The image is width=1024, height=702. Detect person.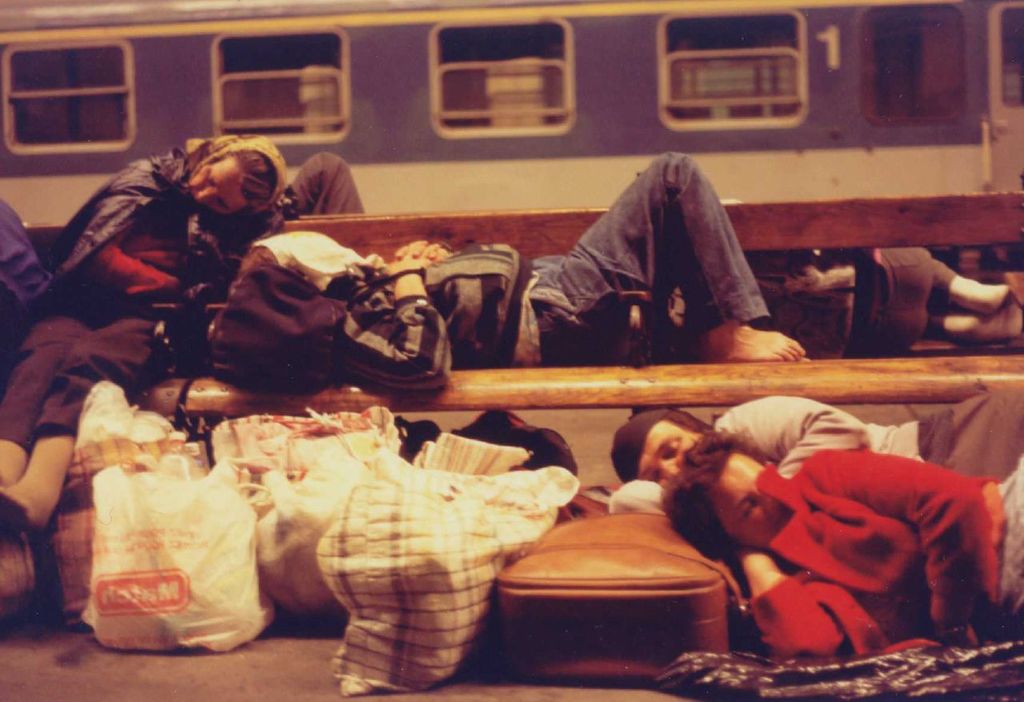
Detection: 668 433 1023 660.
